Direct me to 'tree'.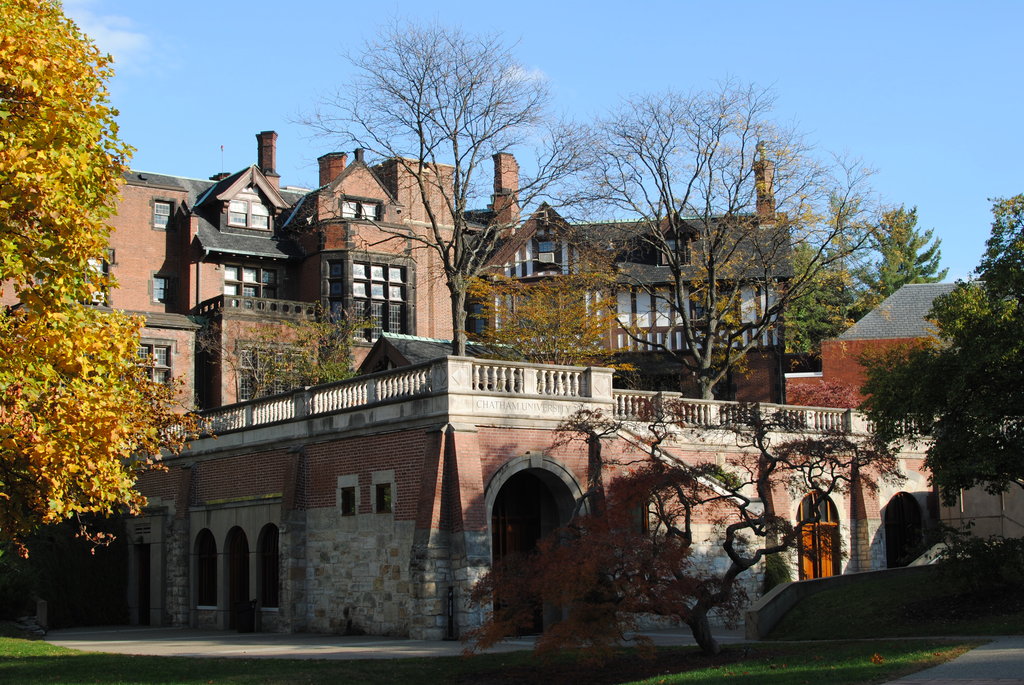
Direction: [left=273, top=0, right=618, bottom=356].
